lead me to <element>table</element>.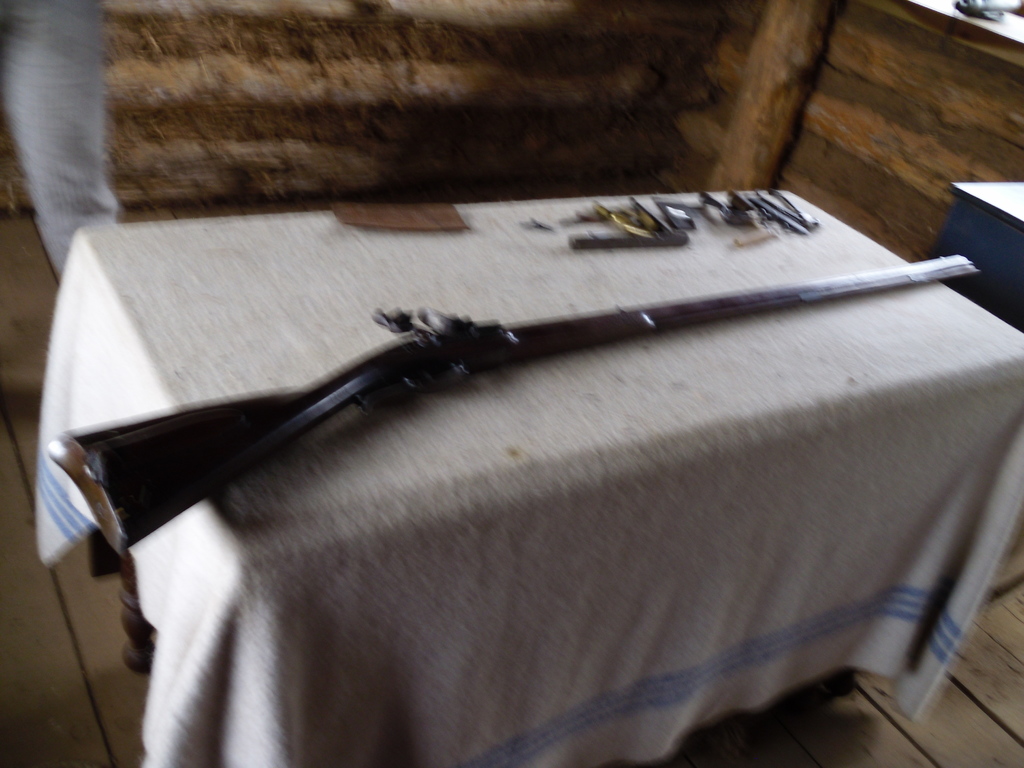
Lead to region(0, 123, 1023, 762).
